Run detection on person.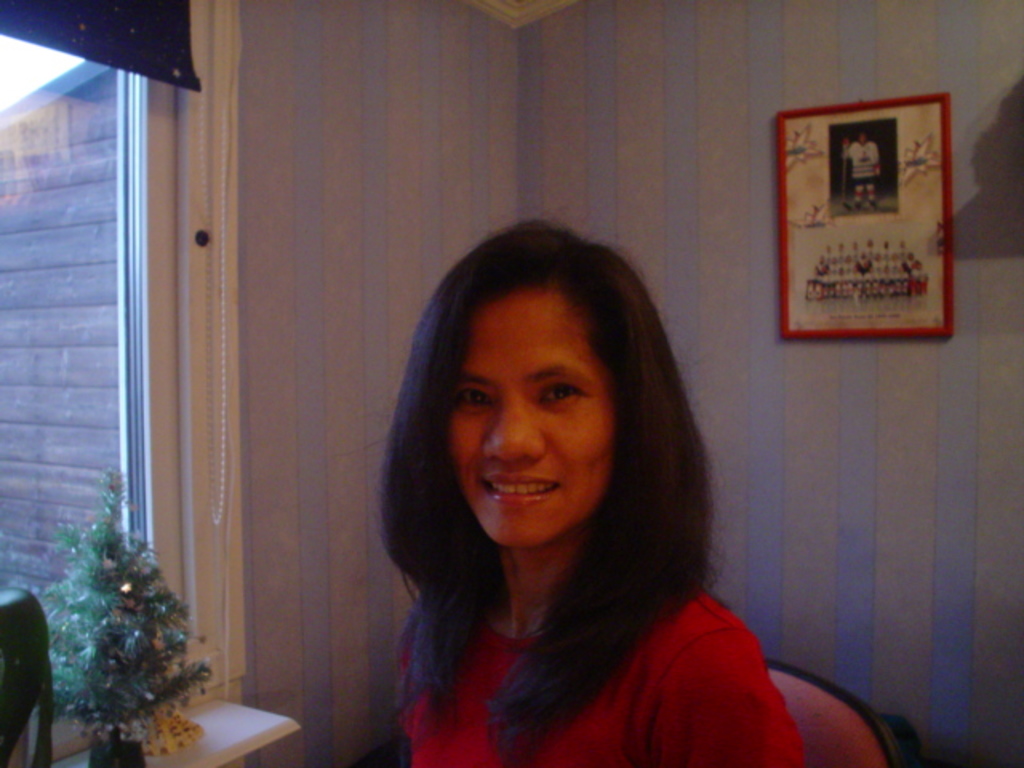
Result: 843/128/886/211.
